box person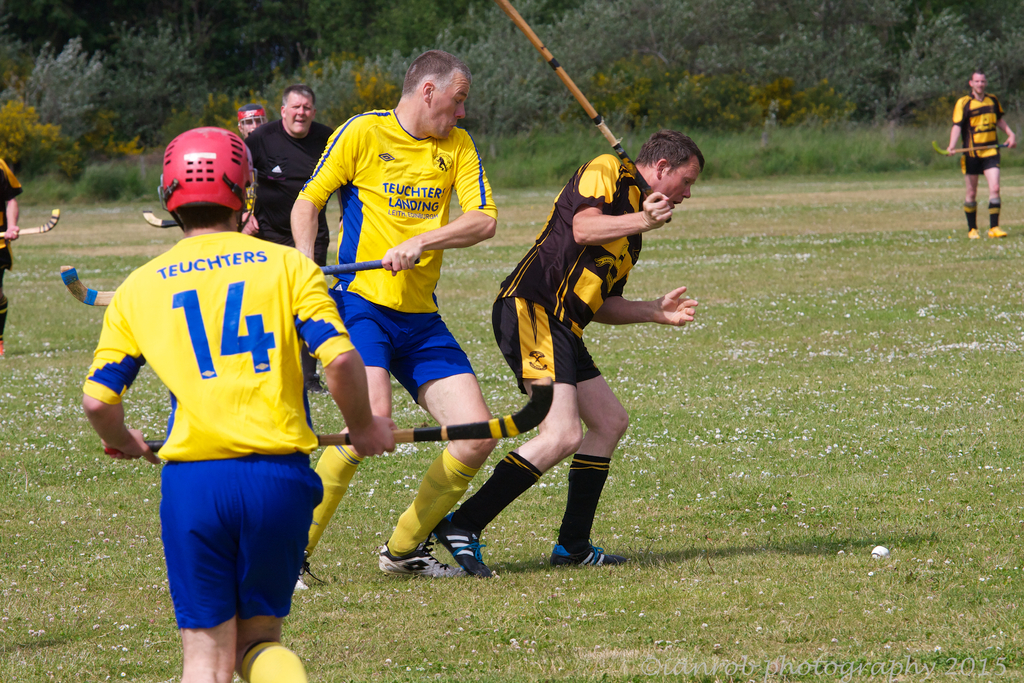
region(237, 82, 358, 390)
